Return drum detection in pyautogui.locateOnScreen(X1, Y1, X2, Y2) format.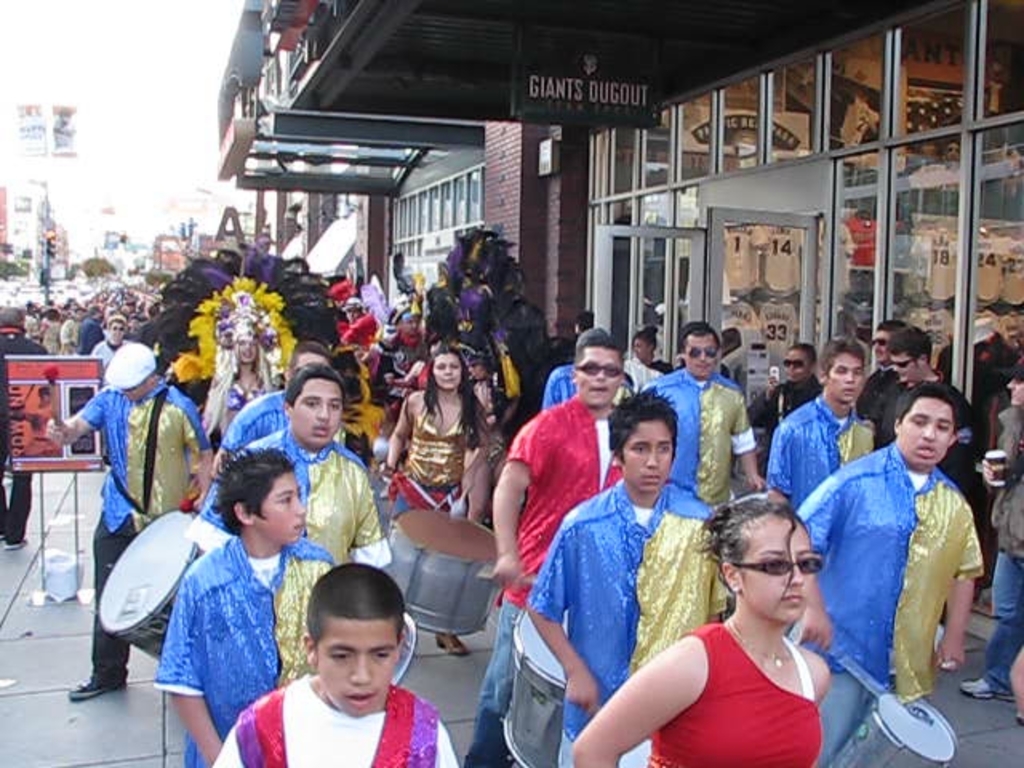
pyautogui.locateOnScreen(392, 608, 416, 688).
